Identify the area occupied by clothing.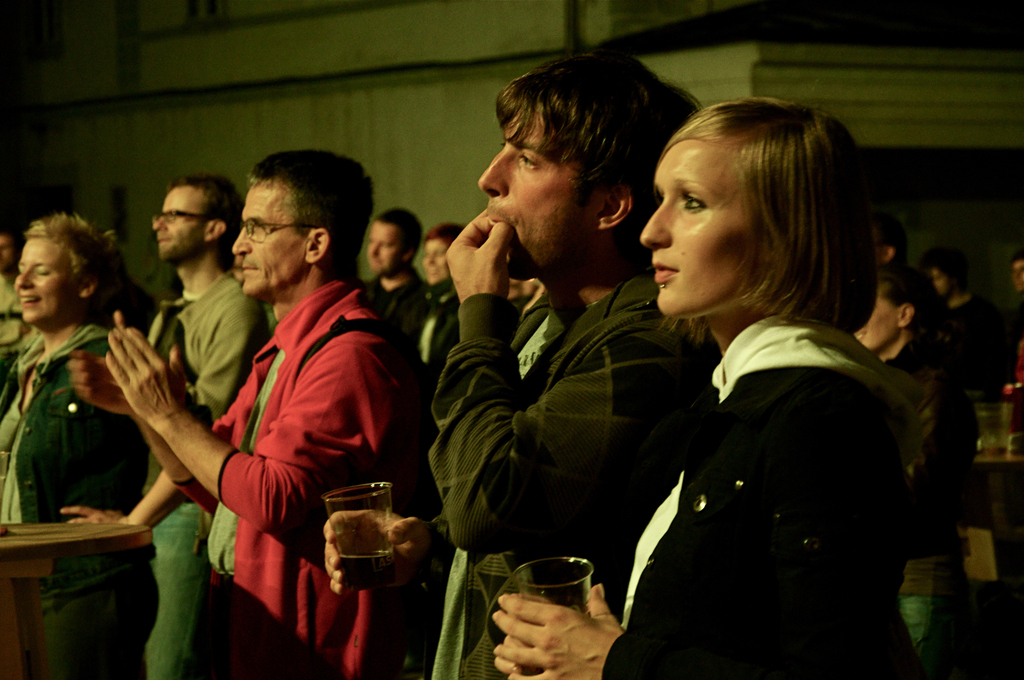
Area: <region>422, 281, 729, 679</region>.
